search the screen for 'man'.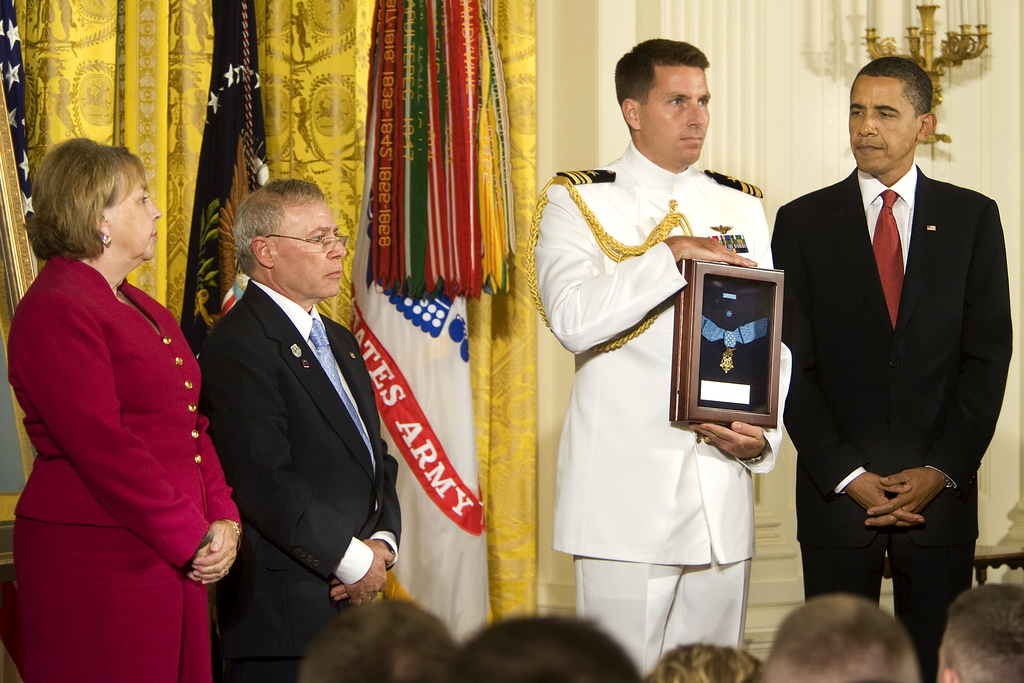
Found at [529, 31, 791, 681].
